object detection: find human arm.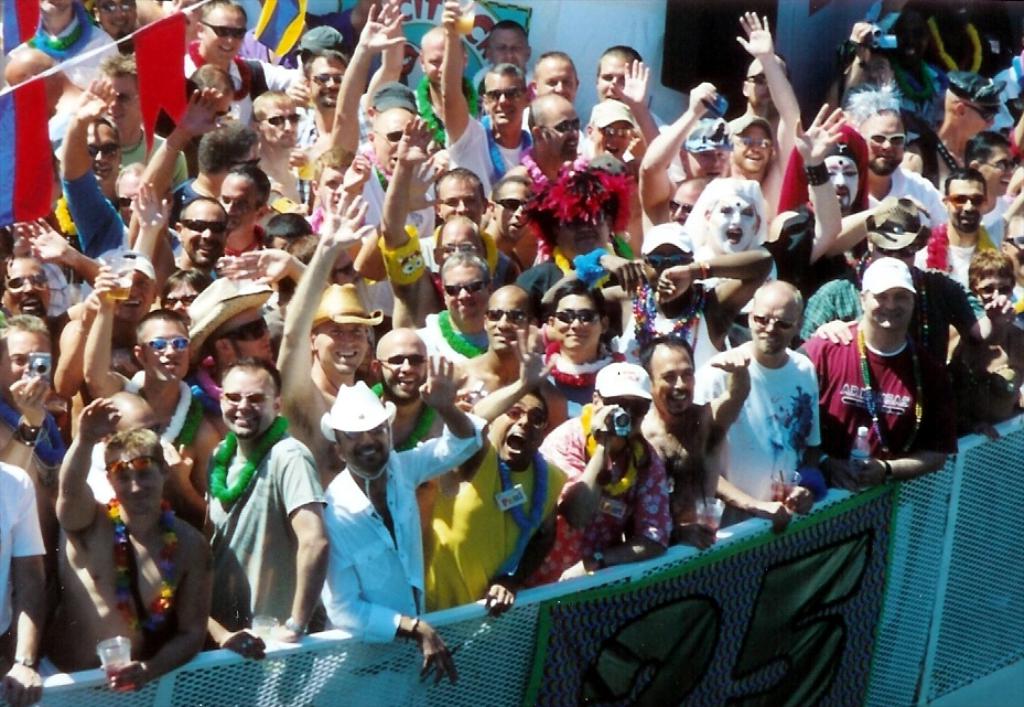
bbox(478, 470, 556, 619).
